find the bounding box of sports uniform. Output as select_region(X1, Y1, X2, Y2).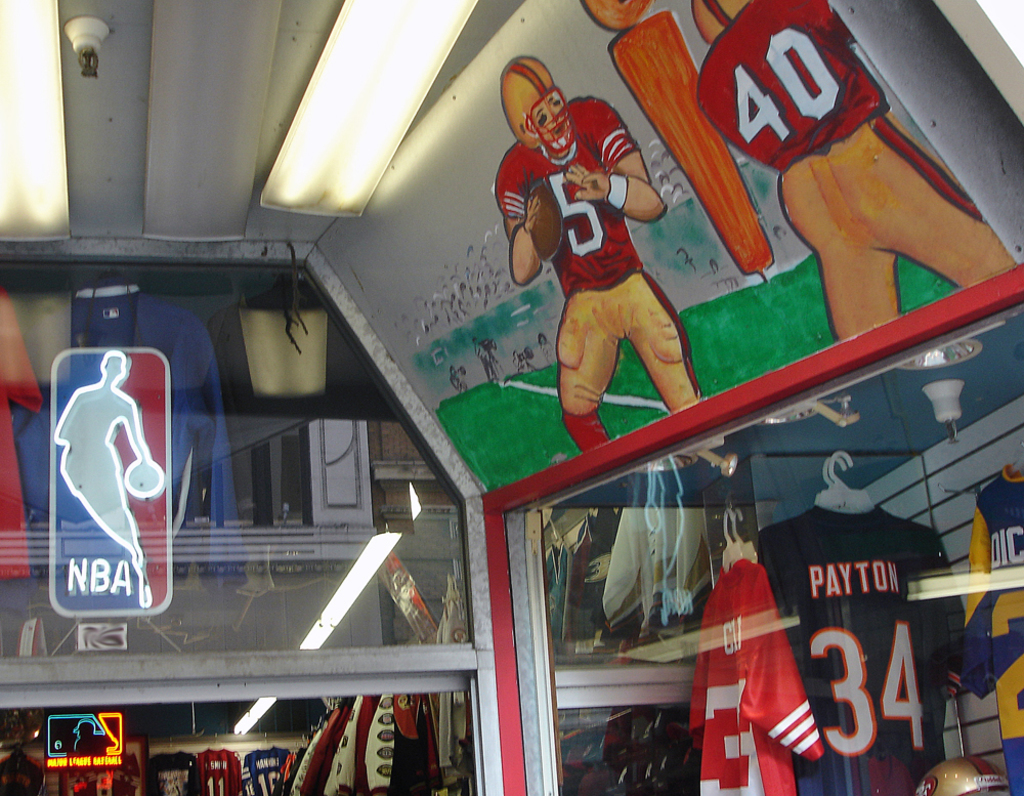
select_region(516, 89, 698, 439).
